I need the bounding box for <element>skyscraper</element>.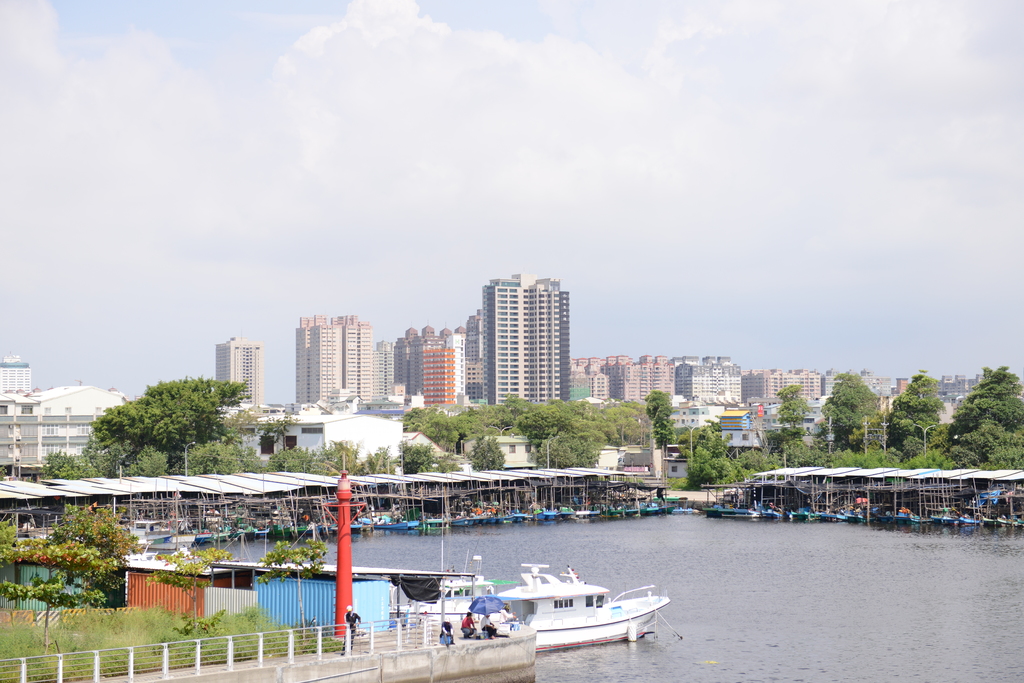
Here it is: x1=296, y1=316, x2=376, y2=403.
